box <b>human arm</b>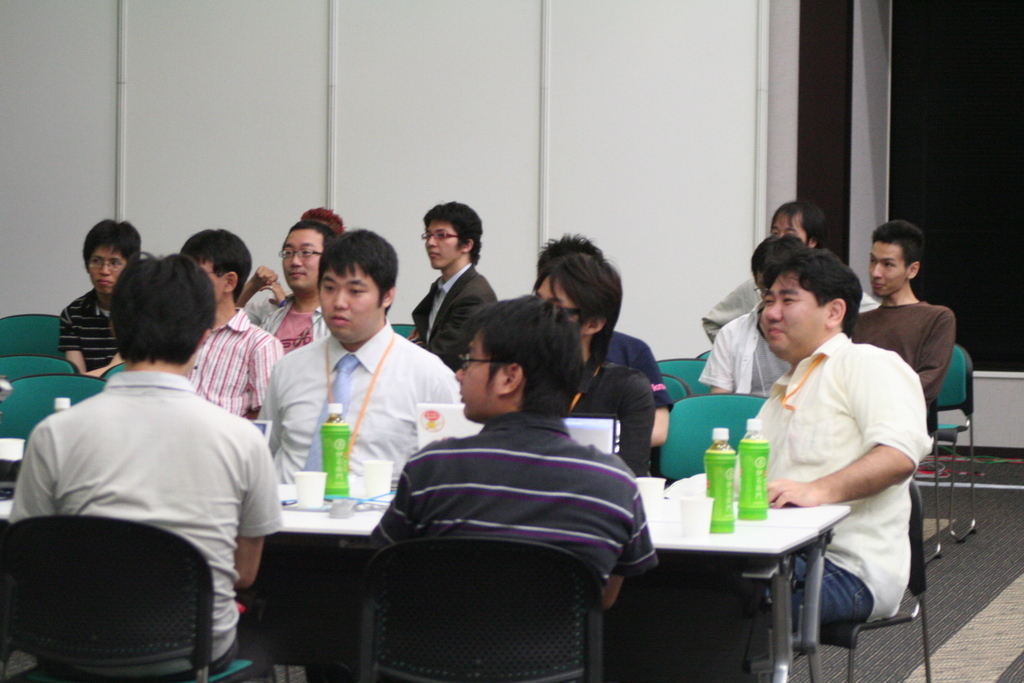
<box>236,336,288,421</box>
